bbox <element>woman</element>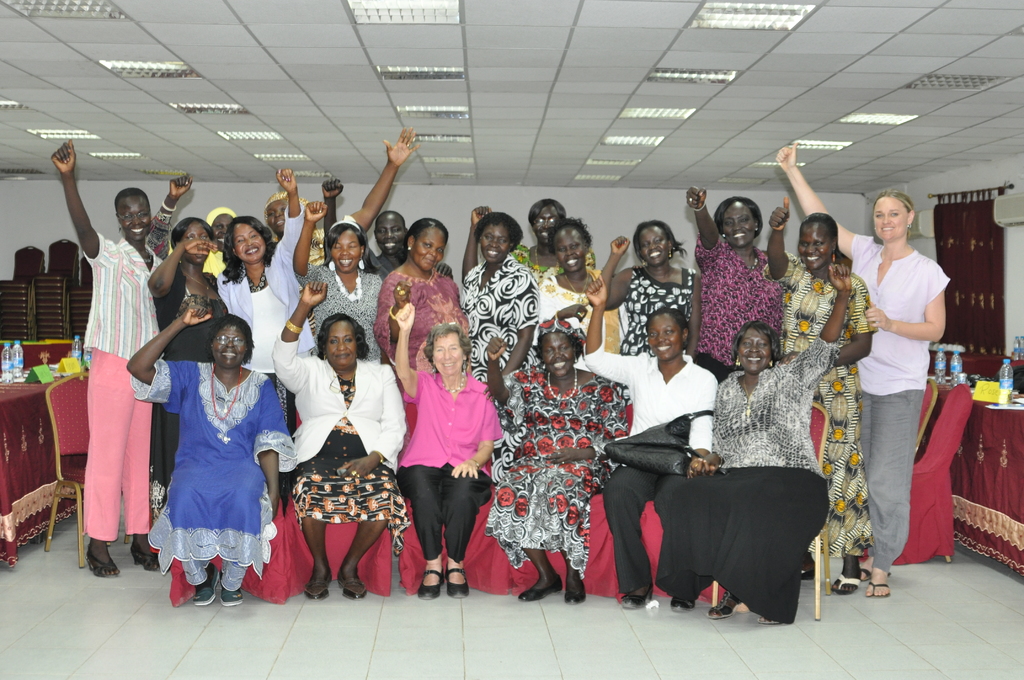
crop(766, 200, 877, 594)
